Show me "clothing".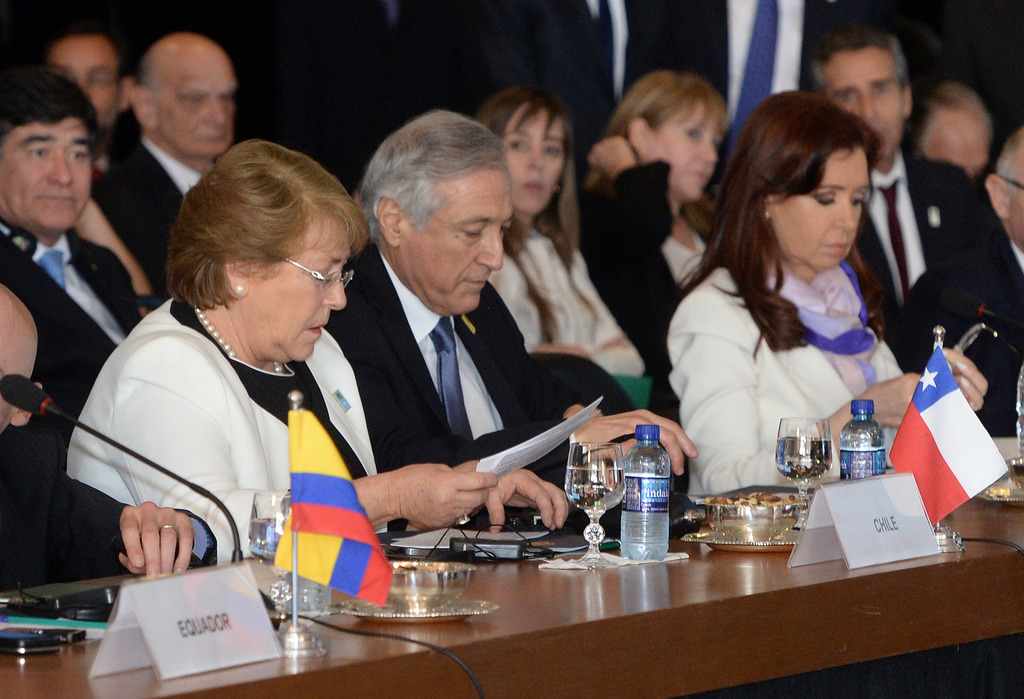
"clothing" is here: (63,282,426,558).
